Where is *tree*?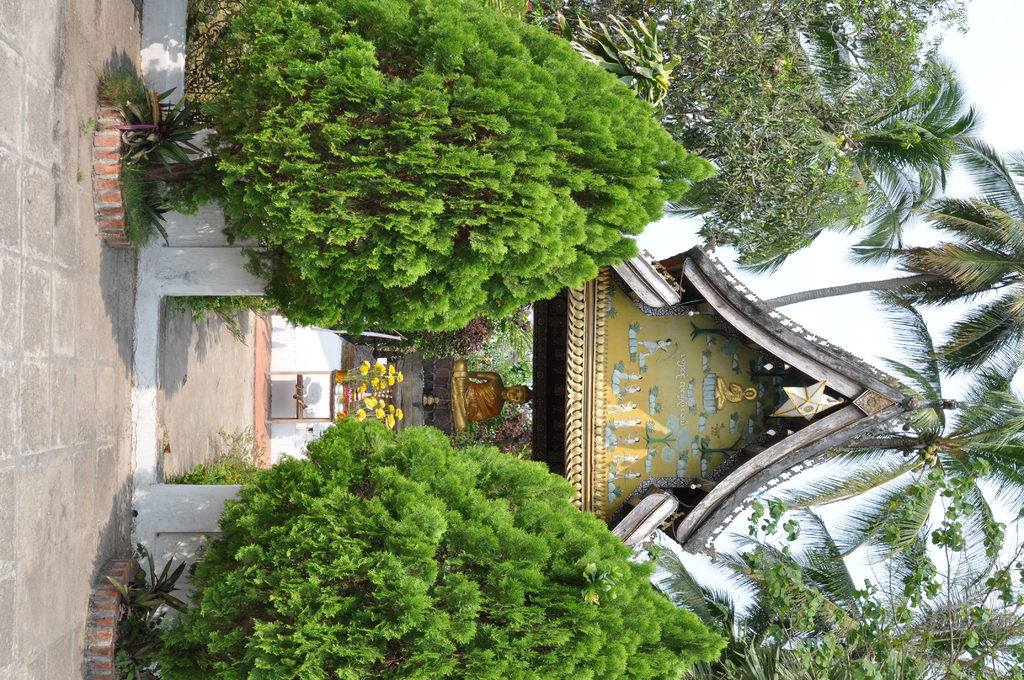
643, 487, 1023, 679.
